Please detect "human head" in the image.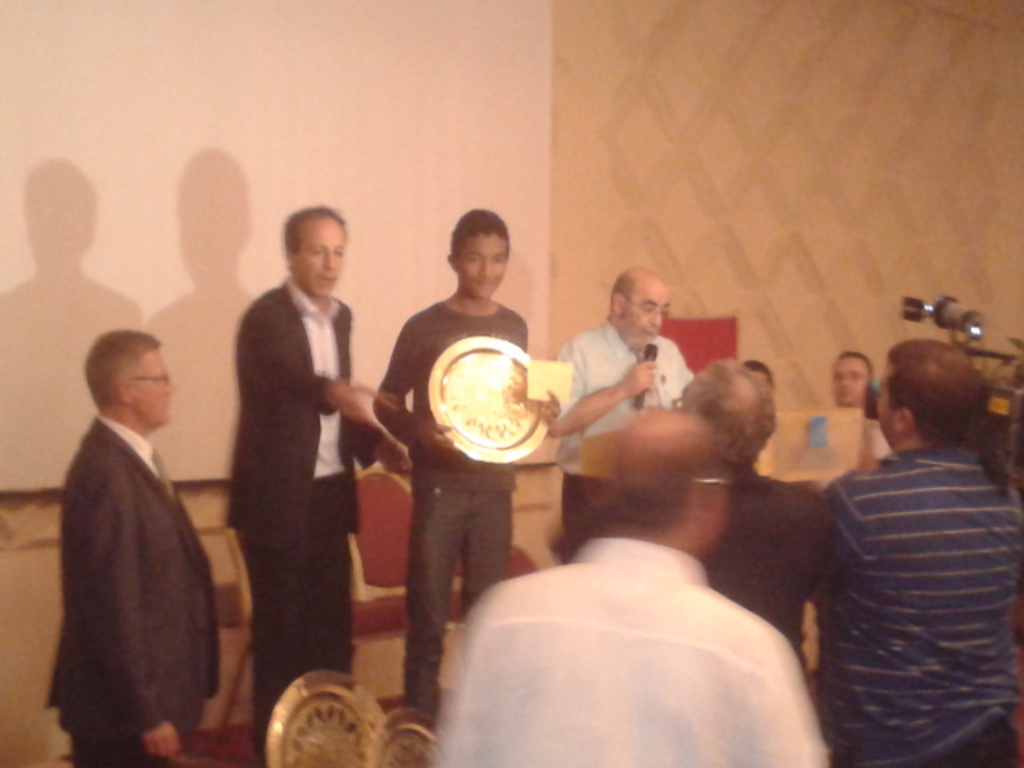
[85, 331, 171, 429].
